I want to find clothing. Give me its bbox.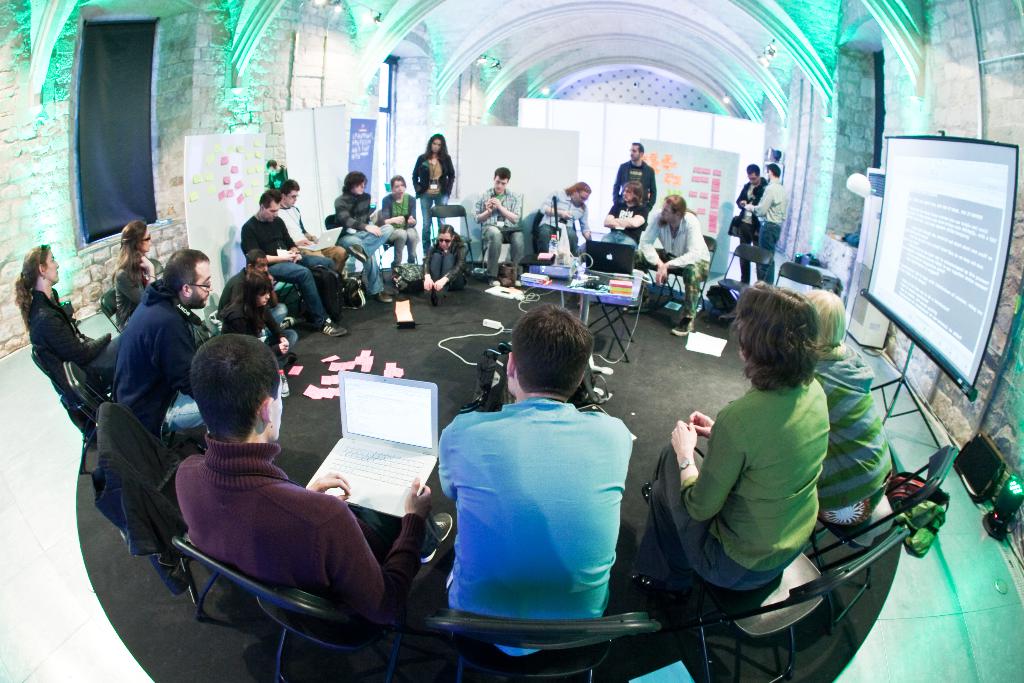
609/205/645/229.
